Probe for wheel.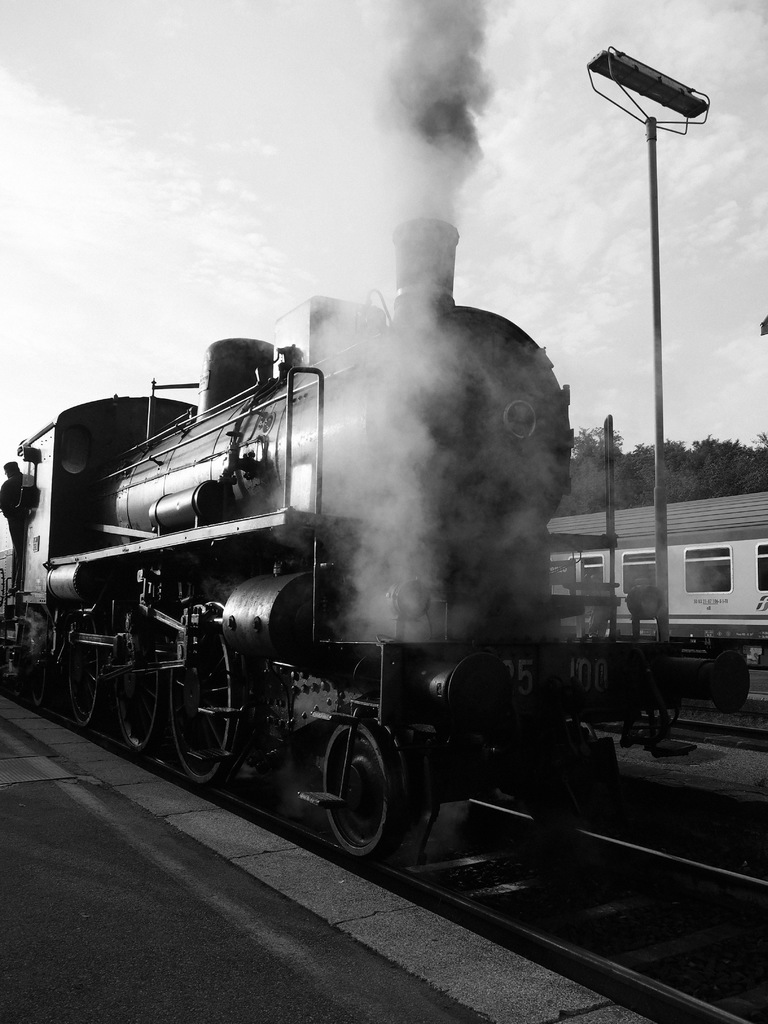
Probe result: select_region(72, 664, 97, 725).
